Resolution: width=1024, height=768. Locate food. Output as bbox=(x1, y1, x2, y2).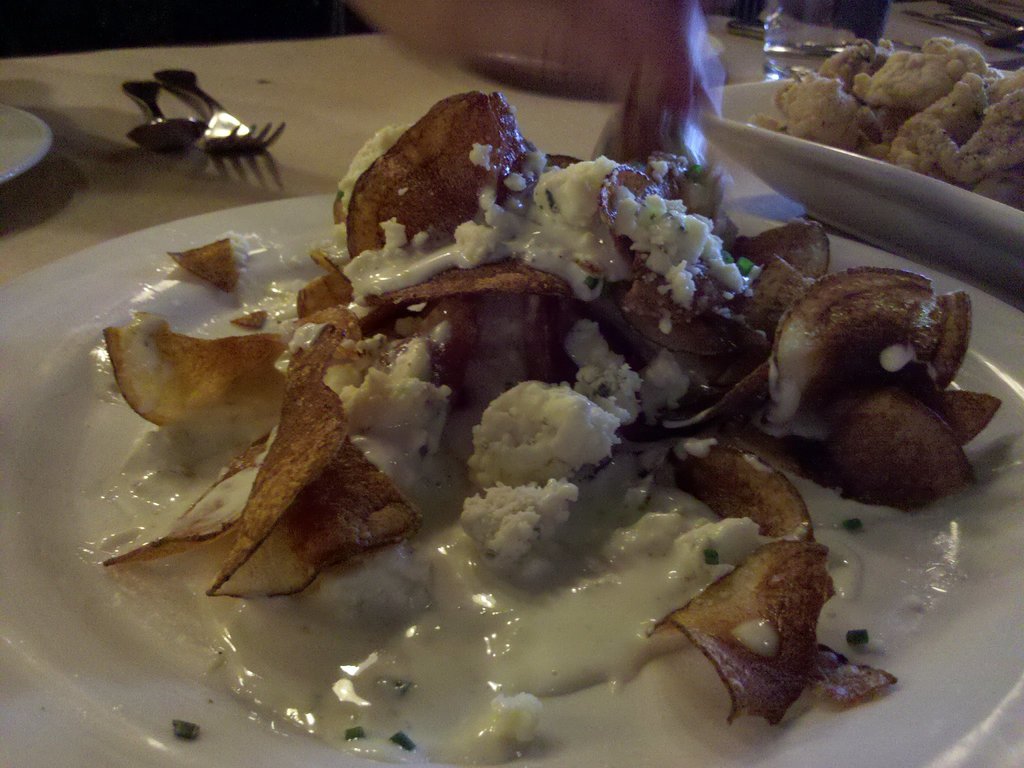
bbox=(125, 122, 936, 707).
